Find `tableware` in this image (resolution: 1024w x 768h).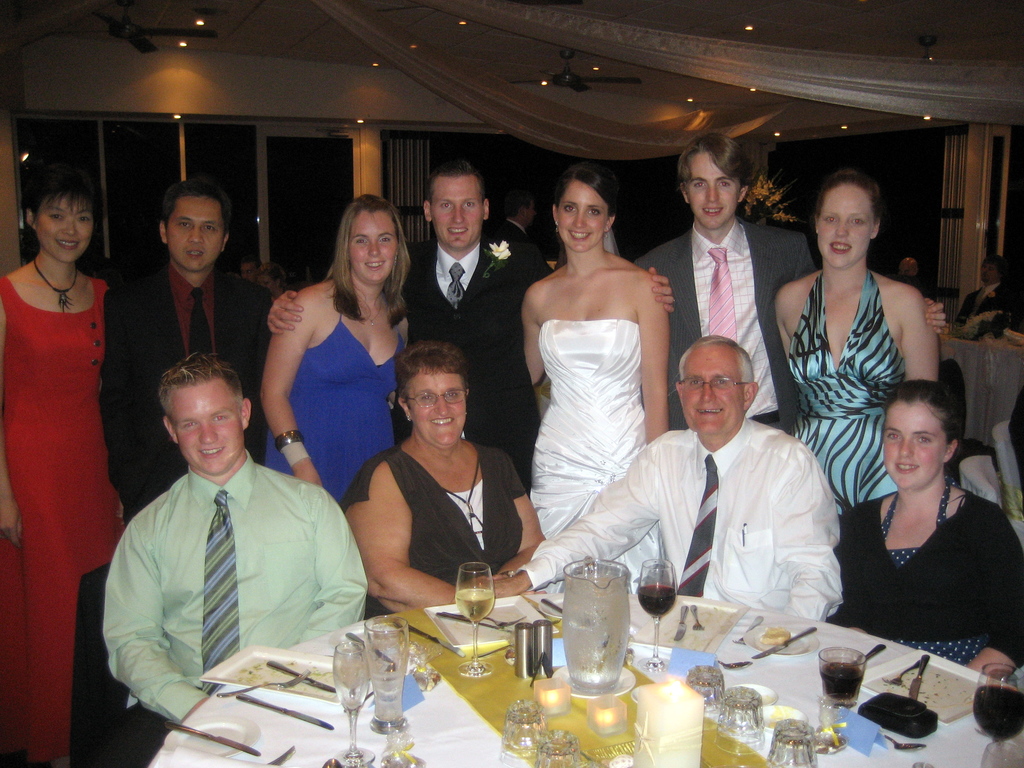
rect(715, 651, 753, 669).
